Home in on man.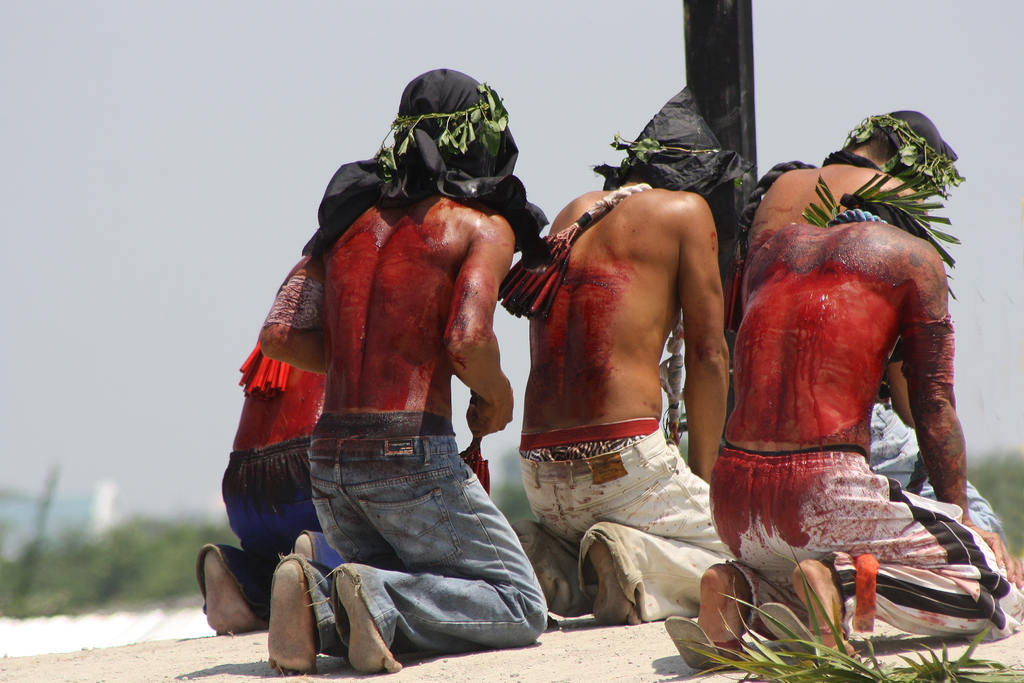
Homed in at (x1=520, y1=120, x2=772, y2=643).
